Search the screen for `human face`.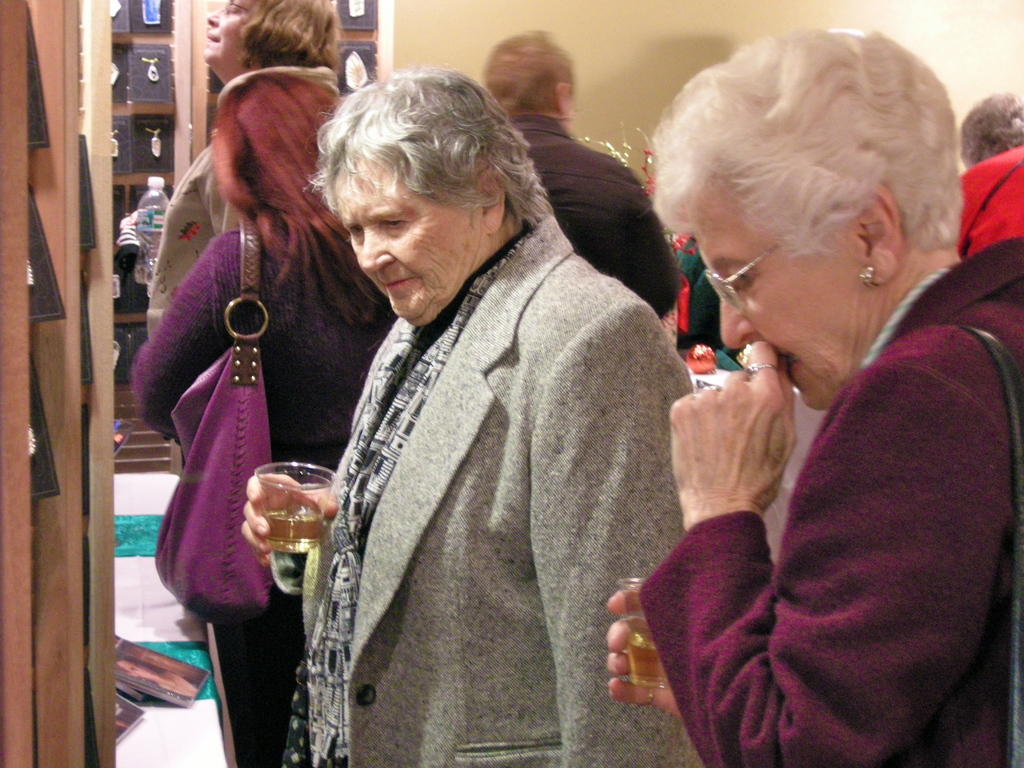
Found at pyautogui.locateOnScreen(335, 177, 475, 325).
